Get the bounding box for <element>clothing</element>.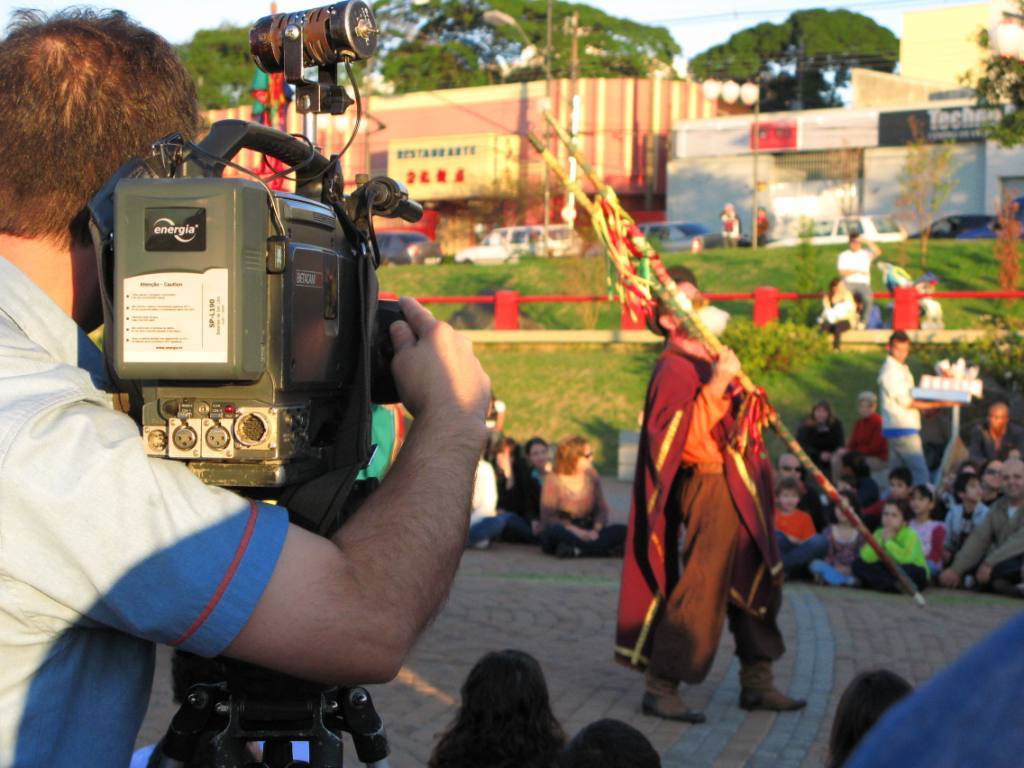
<box>847,525,934,579</box>.
